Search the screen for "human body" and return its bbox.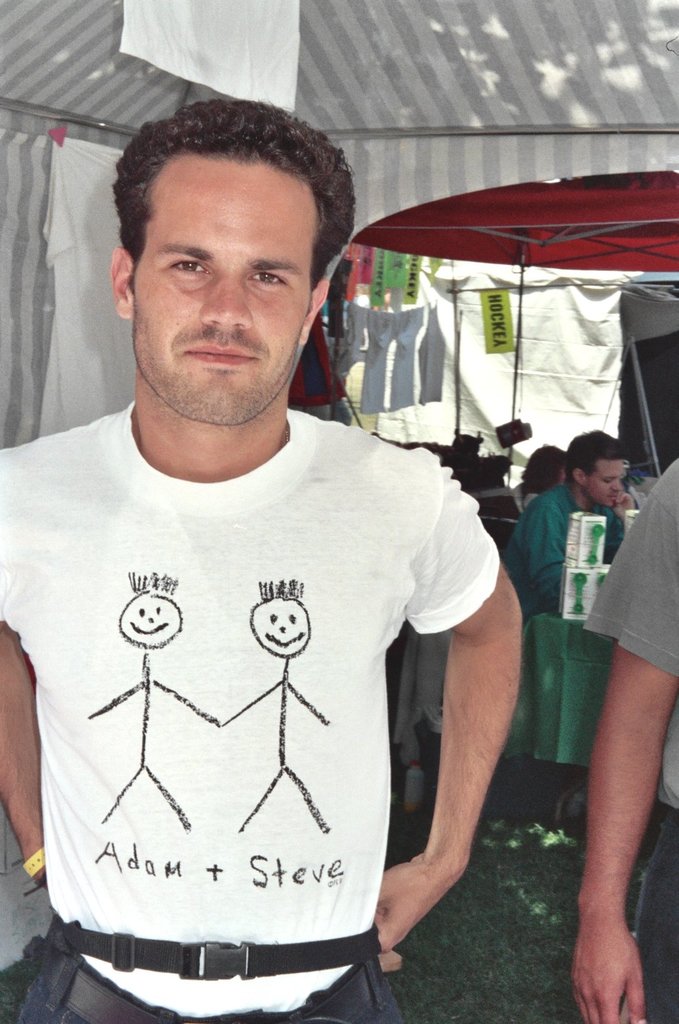
Found: Rect(0, 103, 521, 1023).
